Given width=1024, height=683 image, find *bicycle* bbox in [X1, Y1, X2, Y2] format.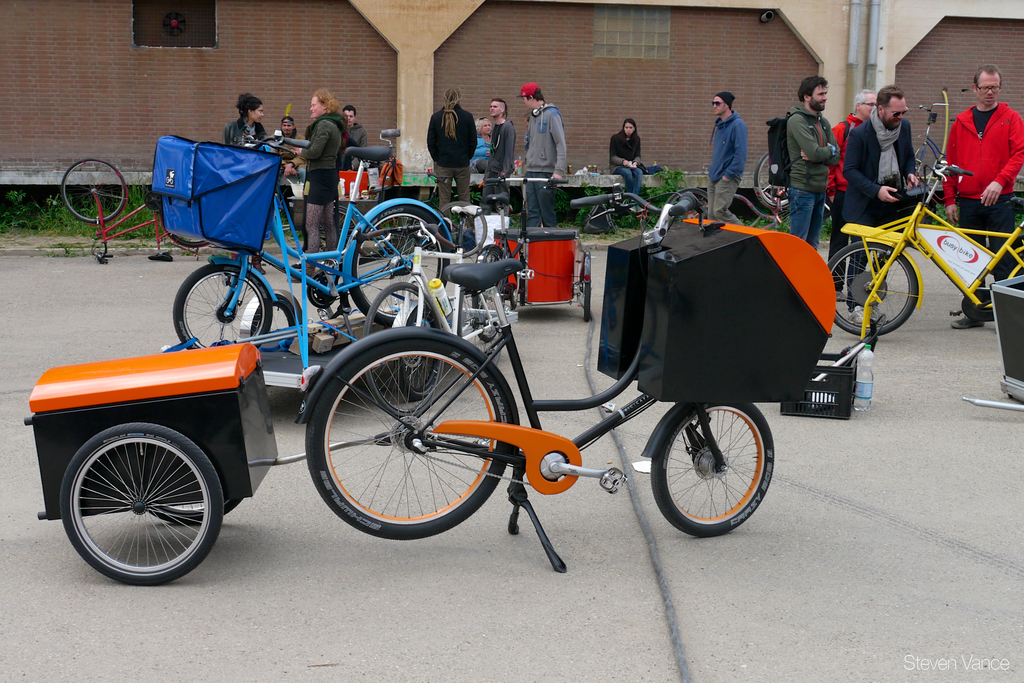
[173, 131, 451, 351].
